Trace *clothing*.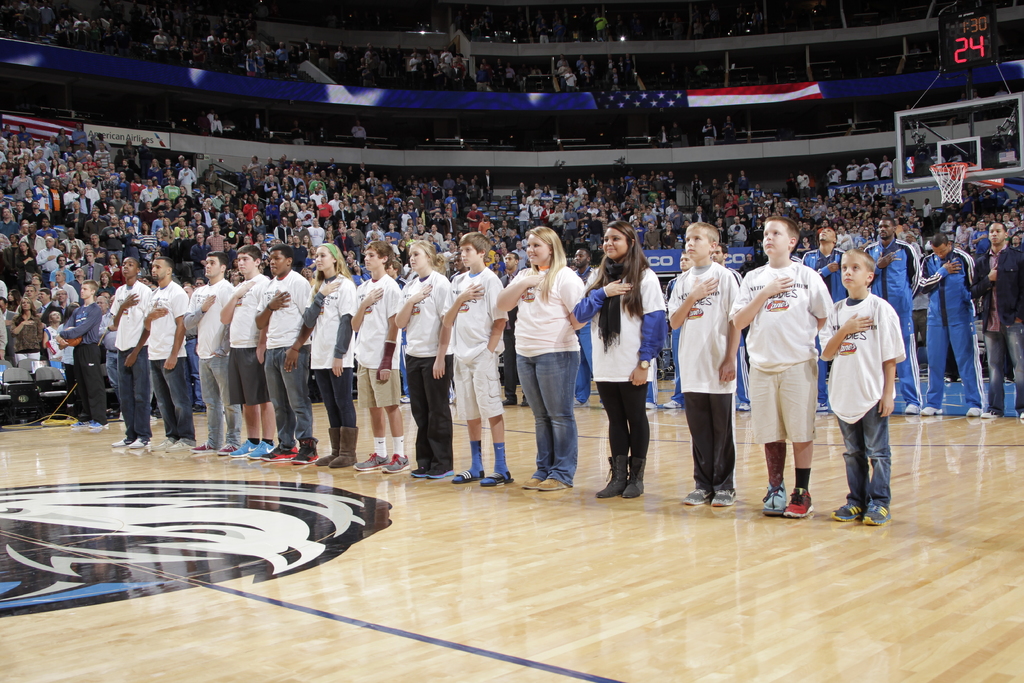
Traced to 228, 274, 278, 406.
